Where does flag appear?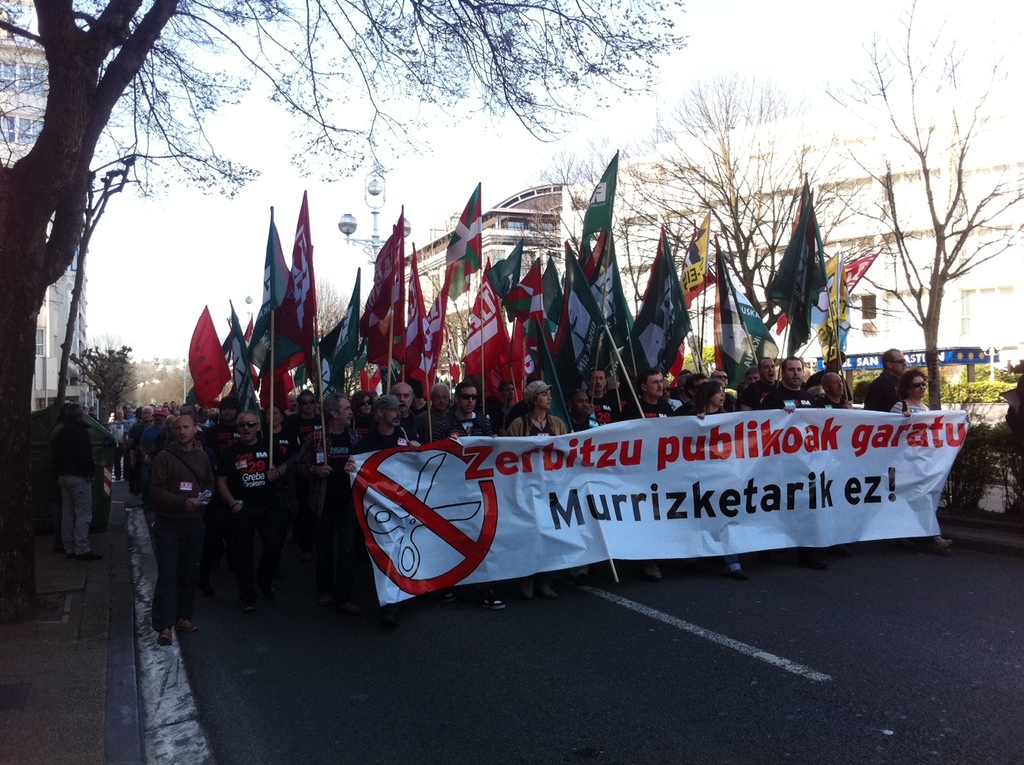
Appears at crop(717, 234, 773, 389).
